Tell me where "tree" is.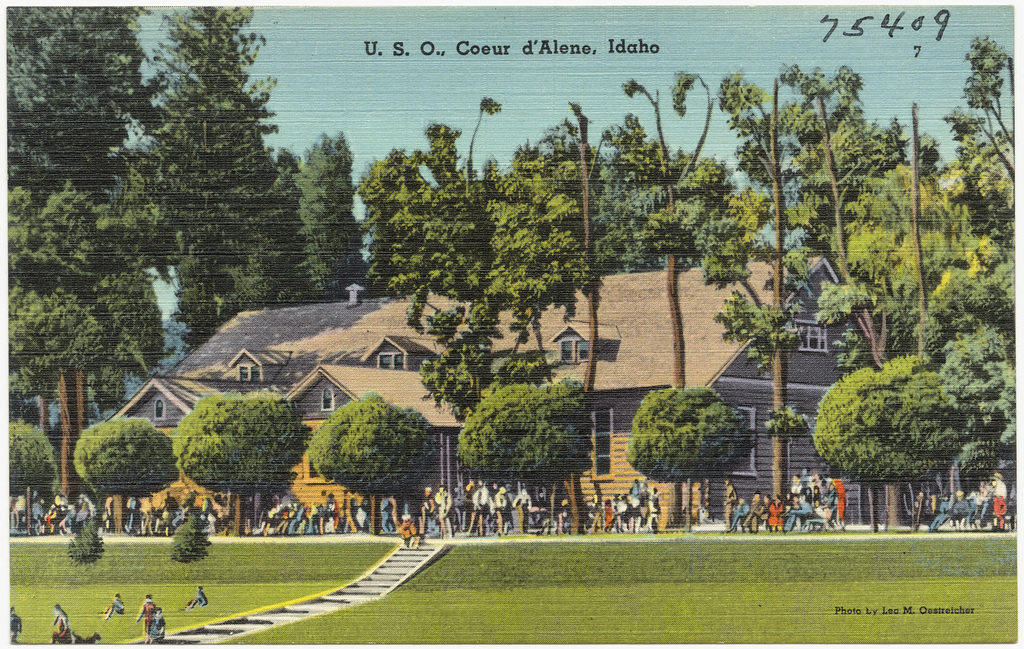
"tree" is at [309, 396, 437, 536].
